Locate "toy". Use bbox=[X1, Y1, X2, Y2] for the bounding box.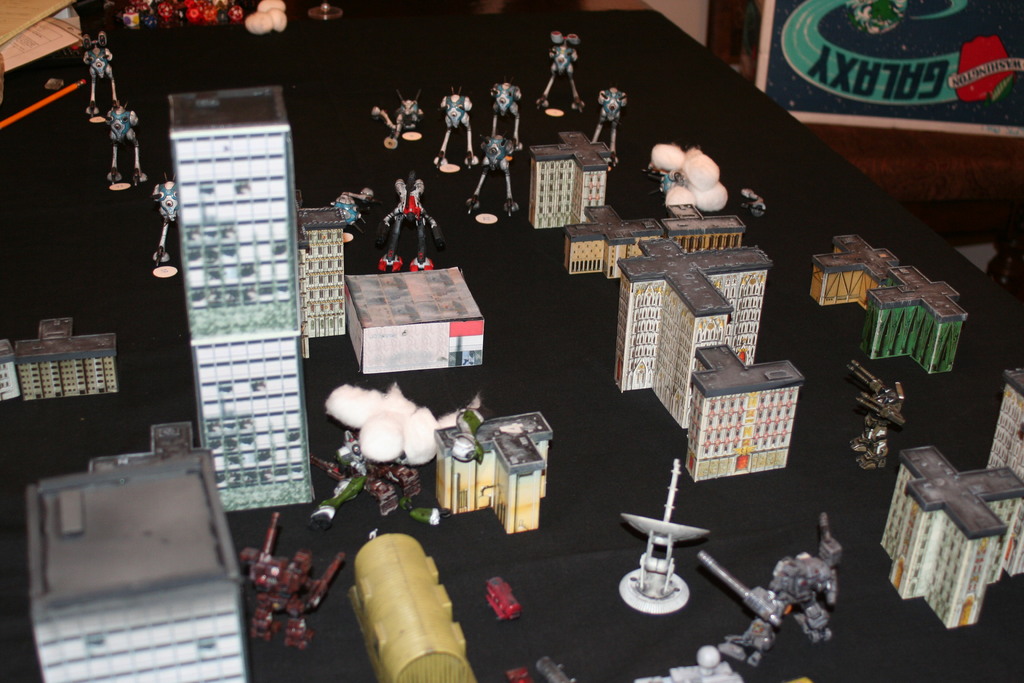
bbox=[638, 142, 732, 213].
